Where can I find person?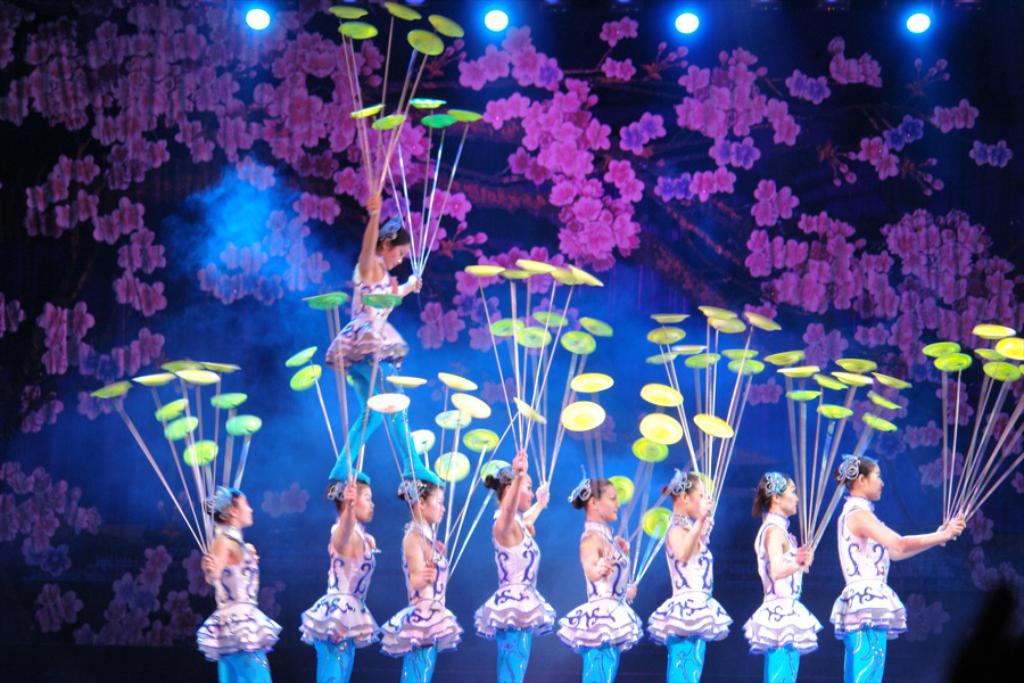
You can find it at detection(471, 447, 560, 682).
